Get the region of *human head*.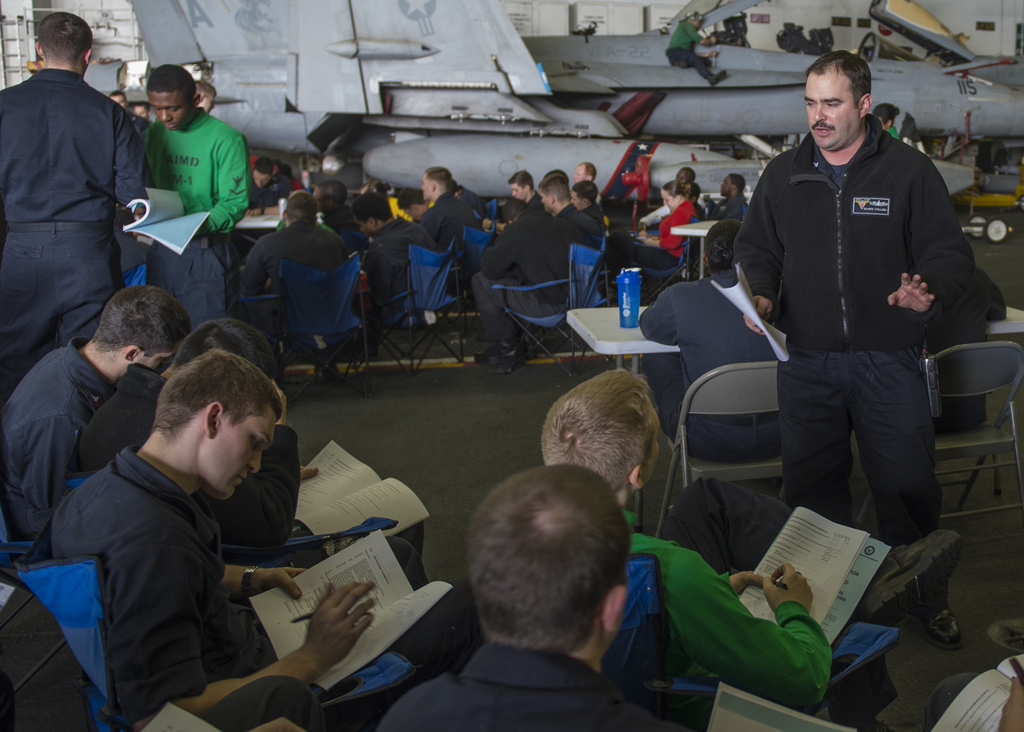
detection(195, 79, 218, 111).
